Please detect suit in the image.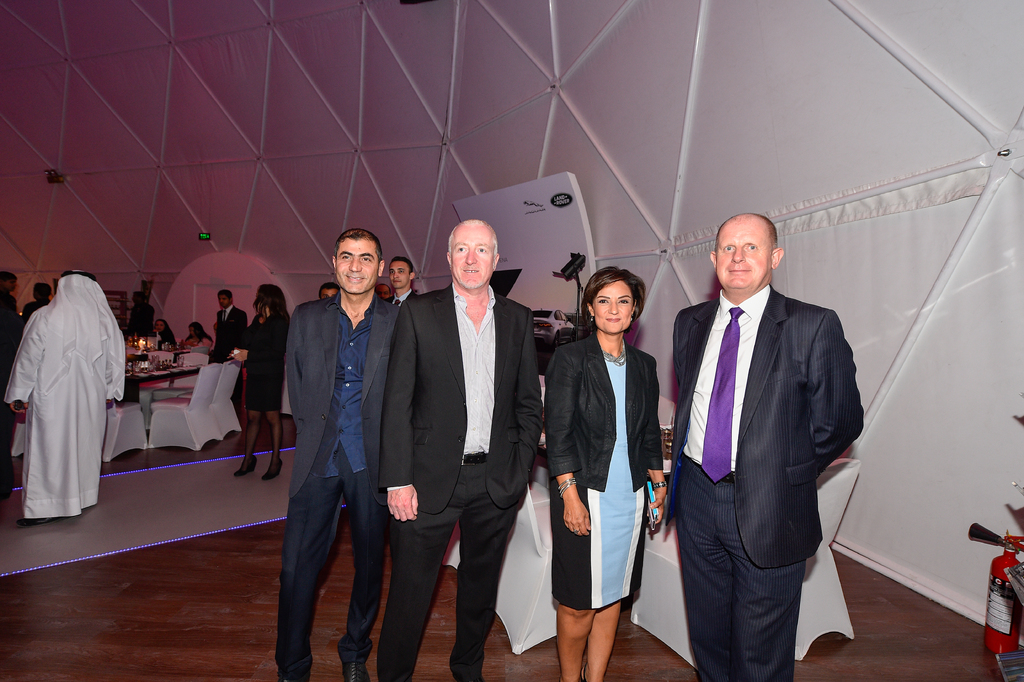
(214,310,247,360).
